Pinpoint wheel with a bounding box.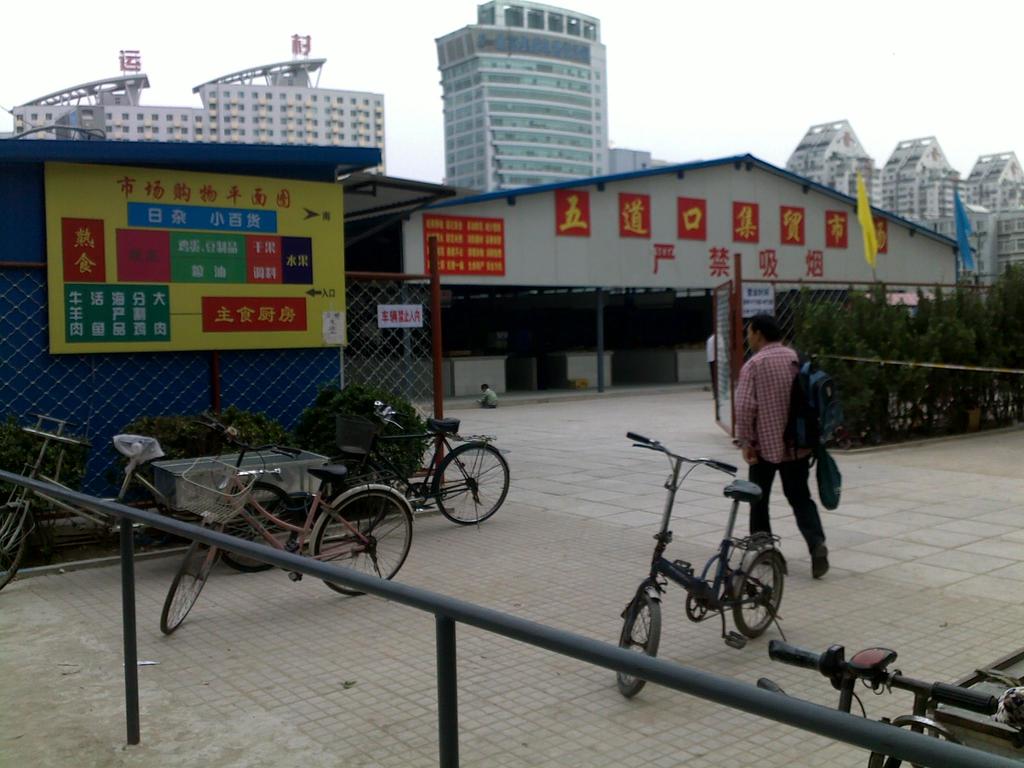
x1=422 y1=449 x2=507 y2=532.
